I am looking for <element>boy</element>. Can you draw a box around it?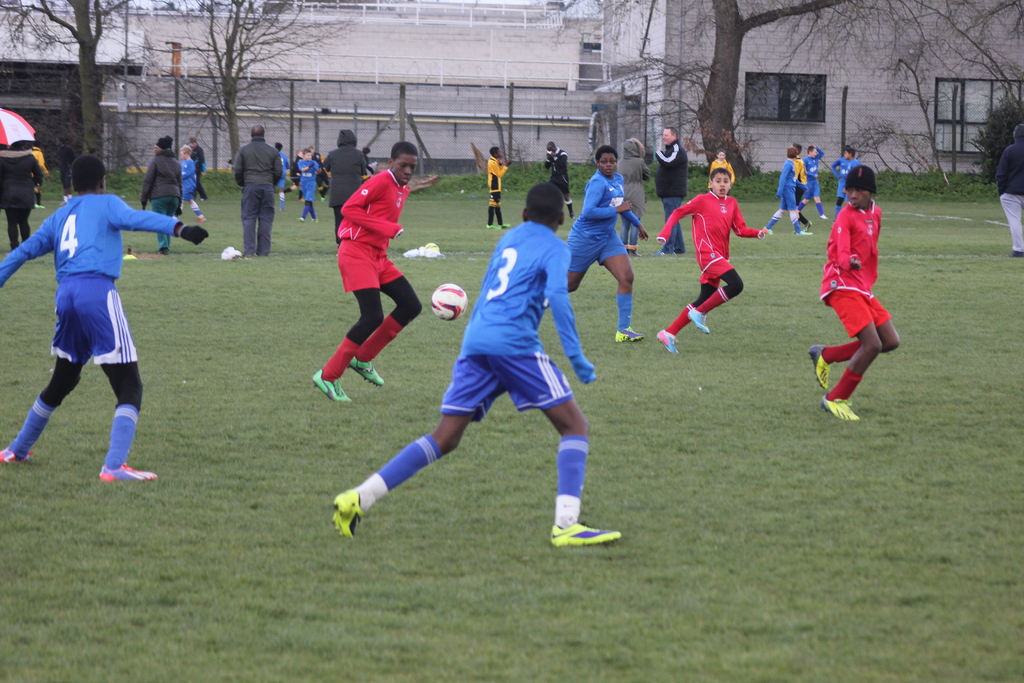
Sure, the bounding box is bbox=[834, 145, 849, 220].
